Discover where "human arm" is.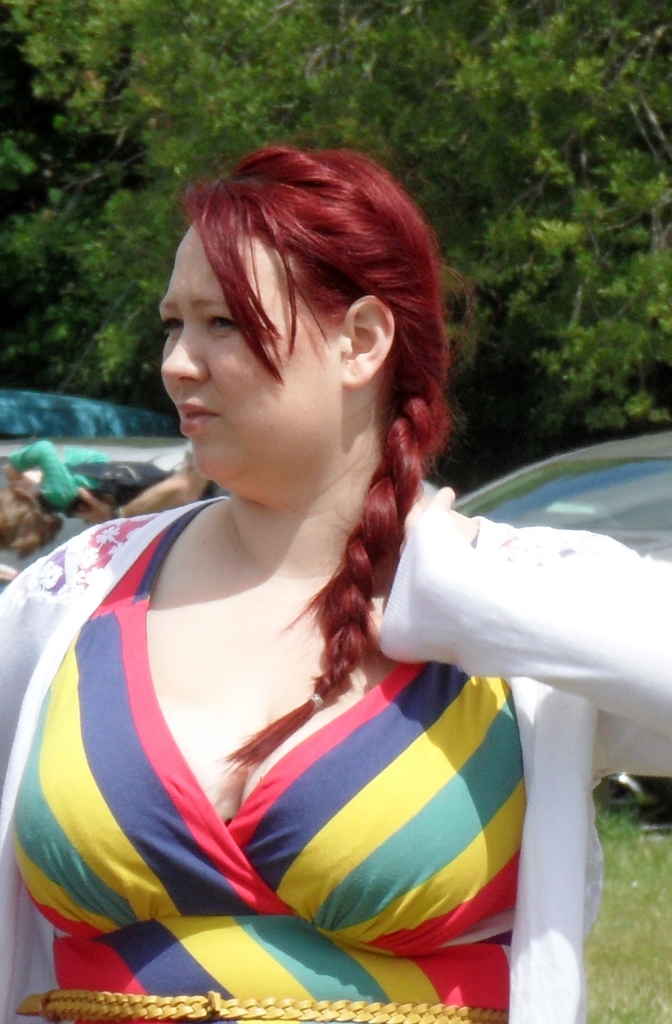
Discovered at [left=378, top=520, right=671, bottom=785].
